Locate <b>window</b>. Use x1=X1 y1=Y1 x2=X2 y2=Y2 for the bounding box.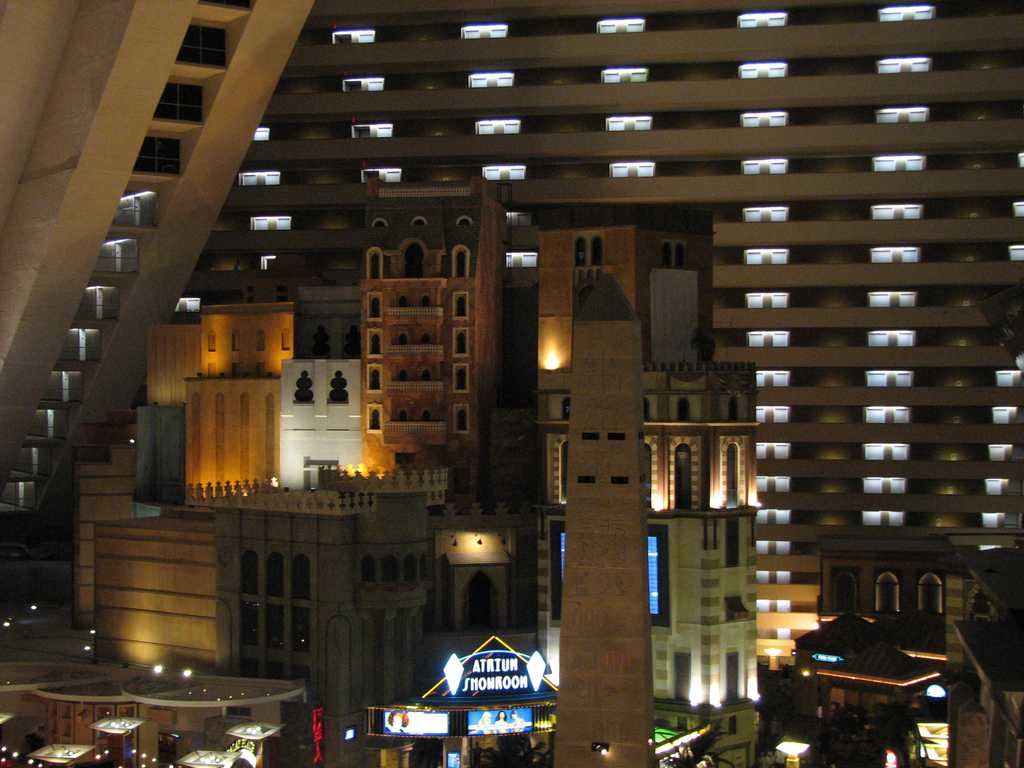
x1=642 y1=397 x2=650 y2=424.
